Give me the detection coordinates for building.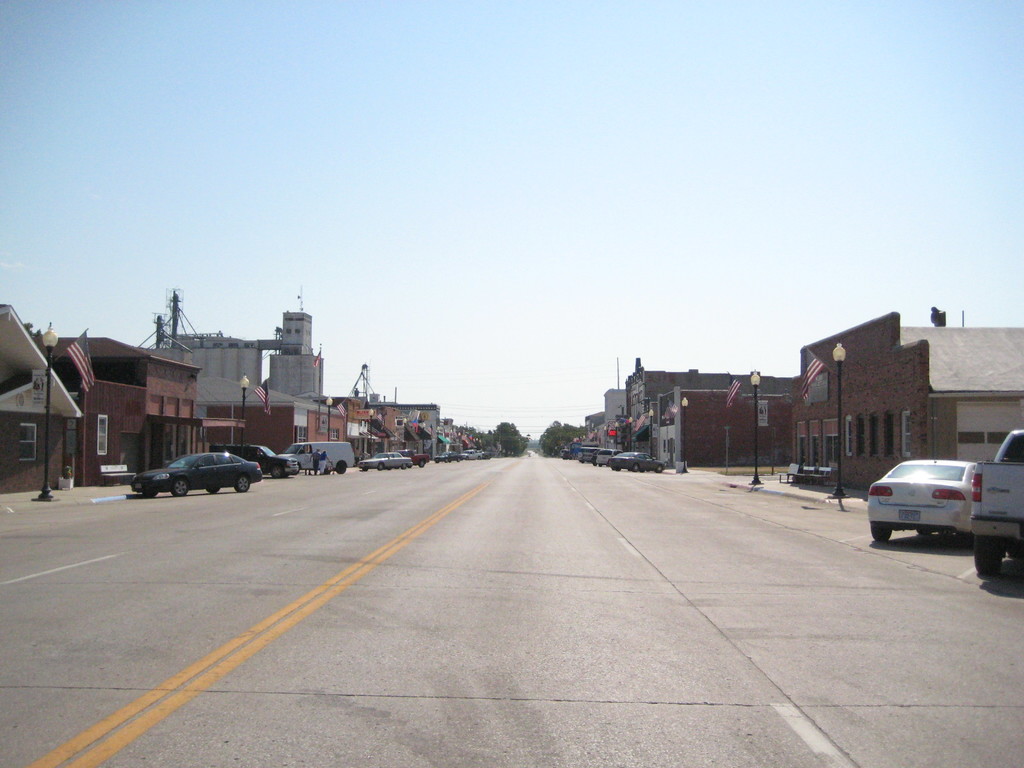
150/312/323/396.
